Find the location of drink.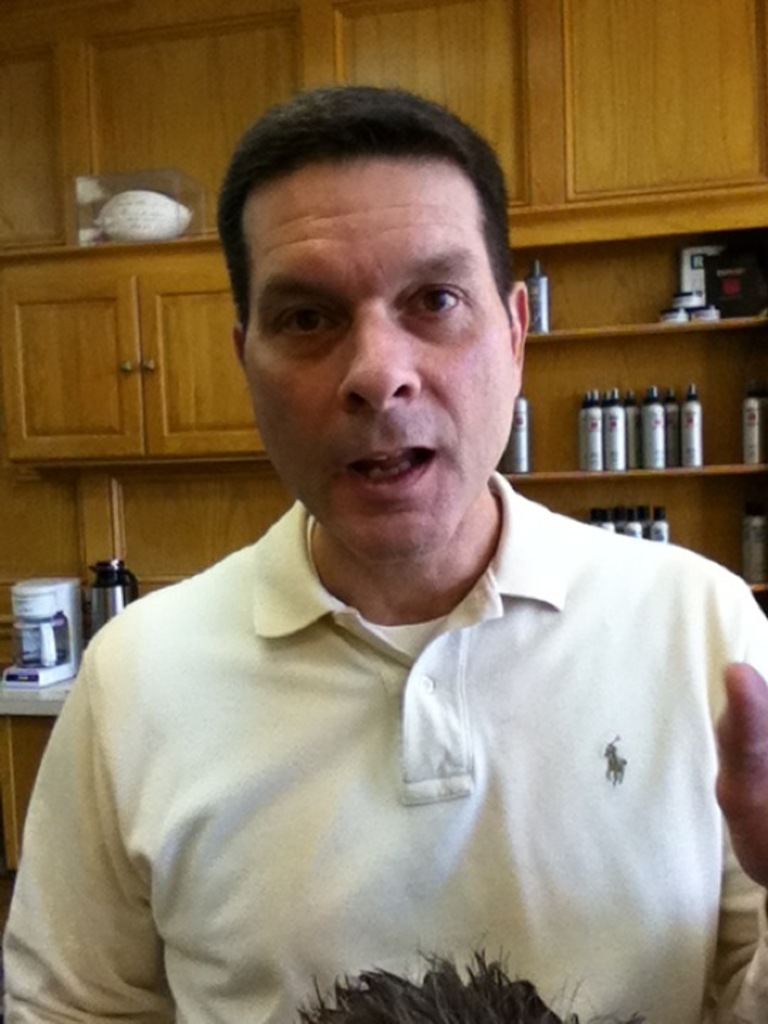
Location: box=[680, 381, 700, 468].
